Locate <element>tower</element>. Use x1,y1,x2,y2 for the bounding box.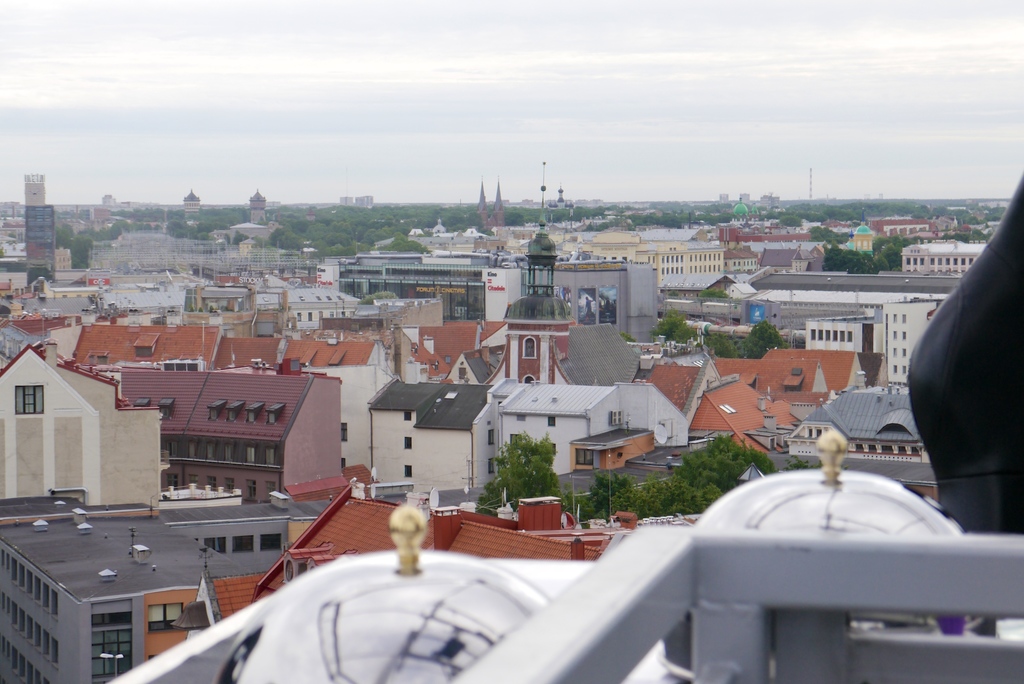
508,161,567,377.
